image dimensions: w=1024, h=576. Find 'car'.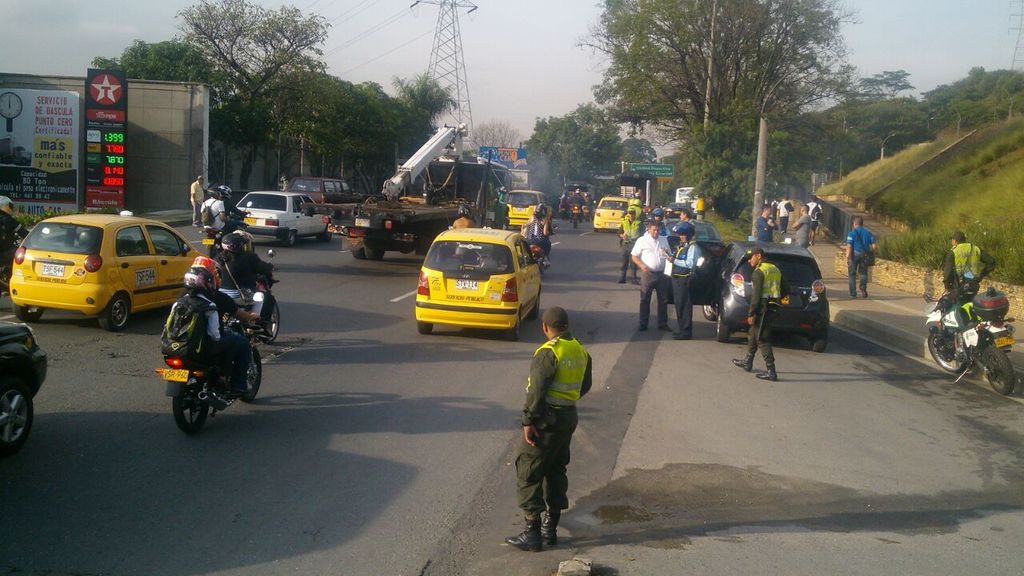
locate(595, 196, 627, 231).
